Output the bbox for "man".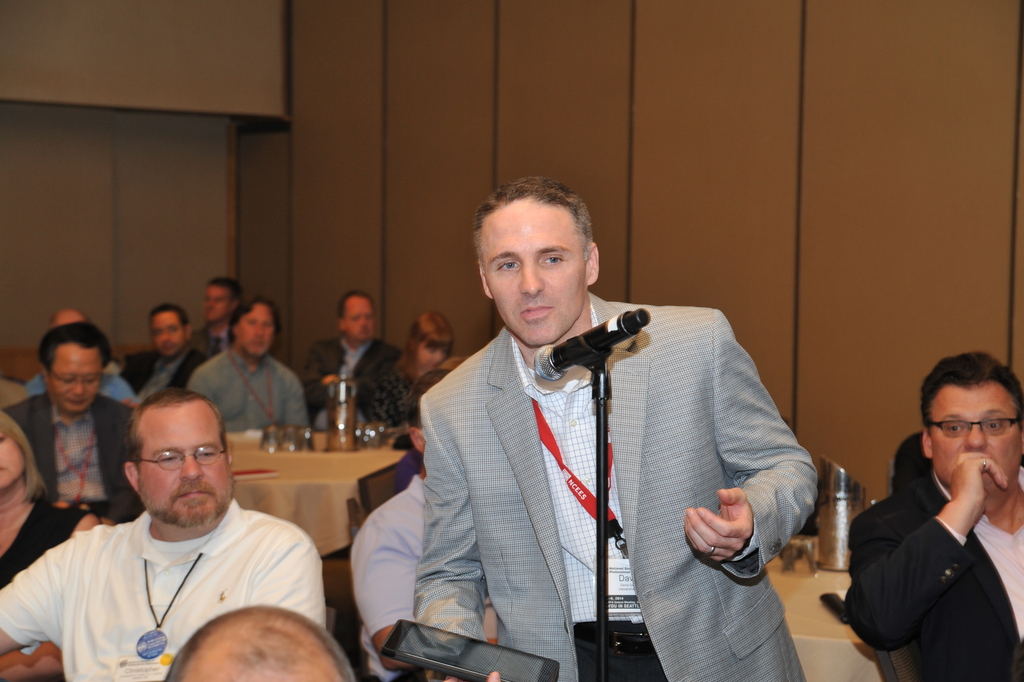
[5,323,139,530].
